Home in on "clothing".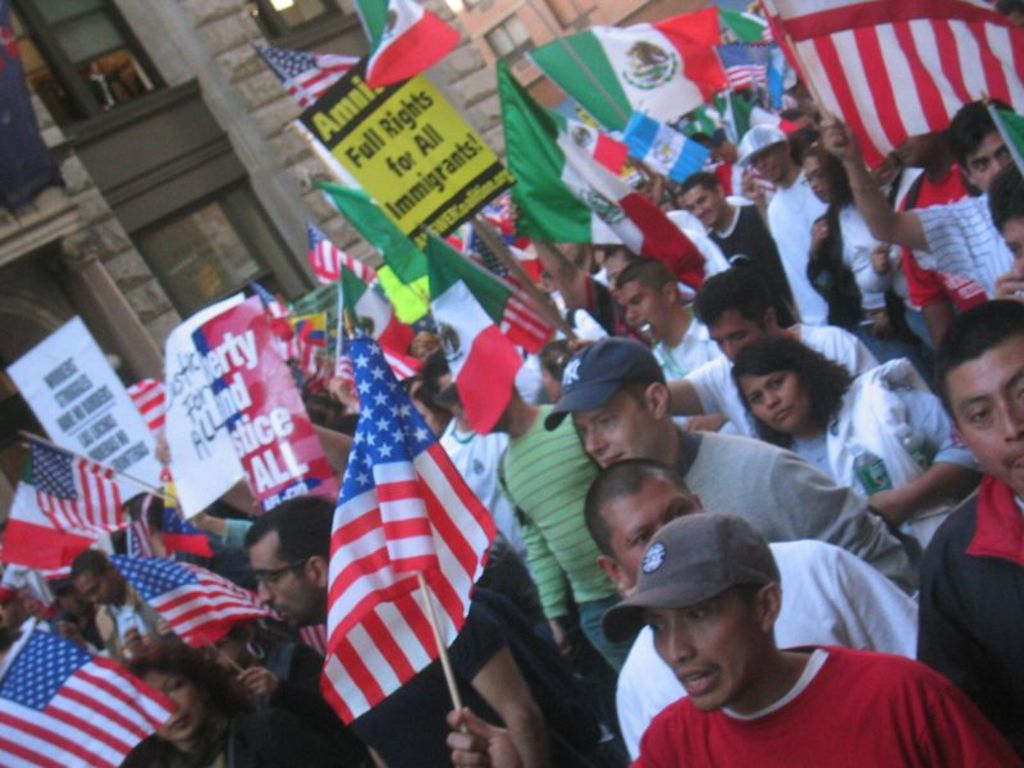
Homed in at select_region(686, 420, 922, 586).
